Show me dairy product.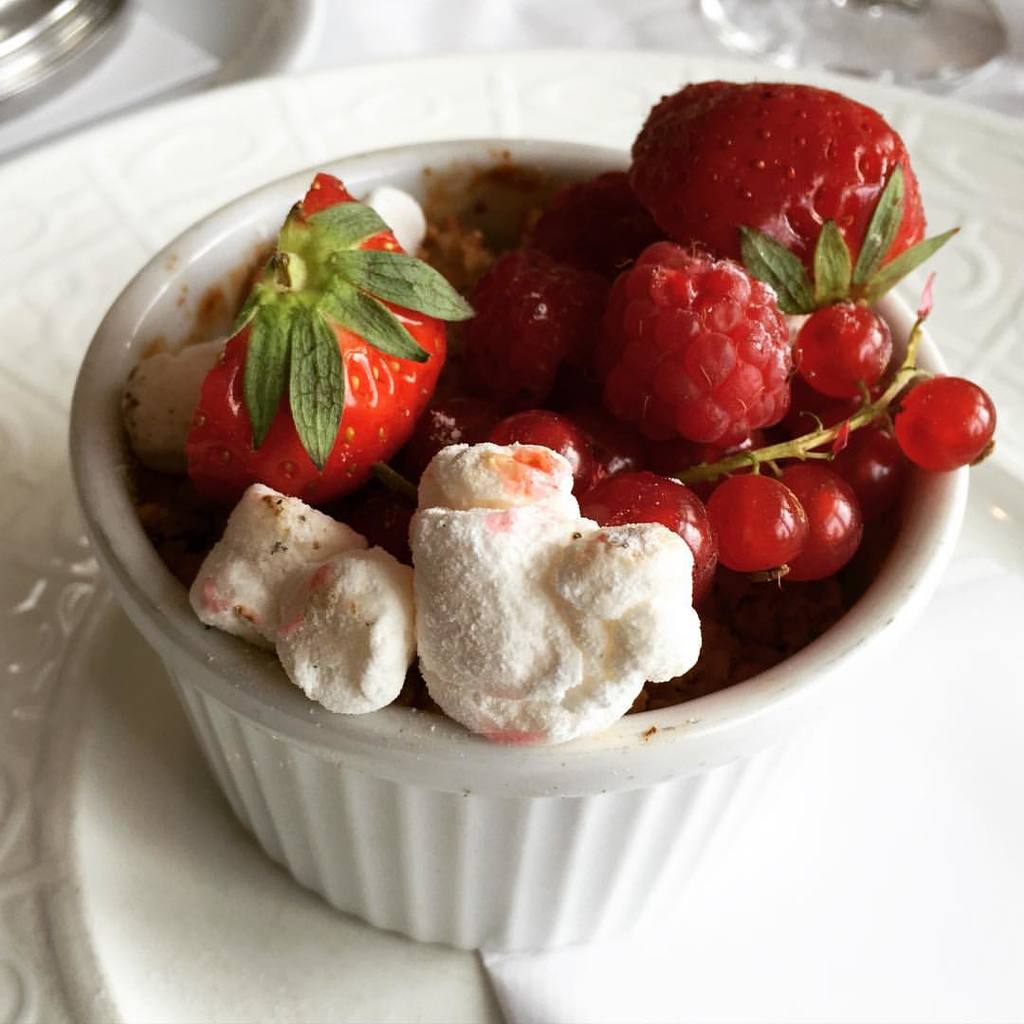
dairy product is here: (left=141, top=206, right=354, bottom=440).
